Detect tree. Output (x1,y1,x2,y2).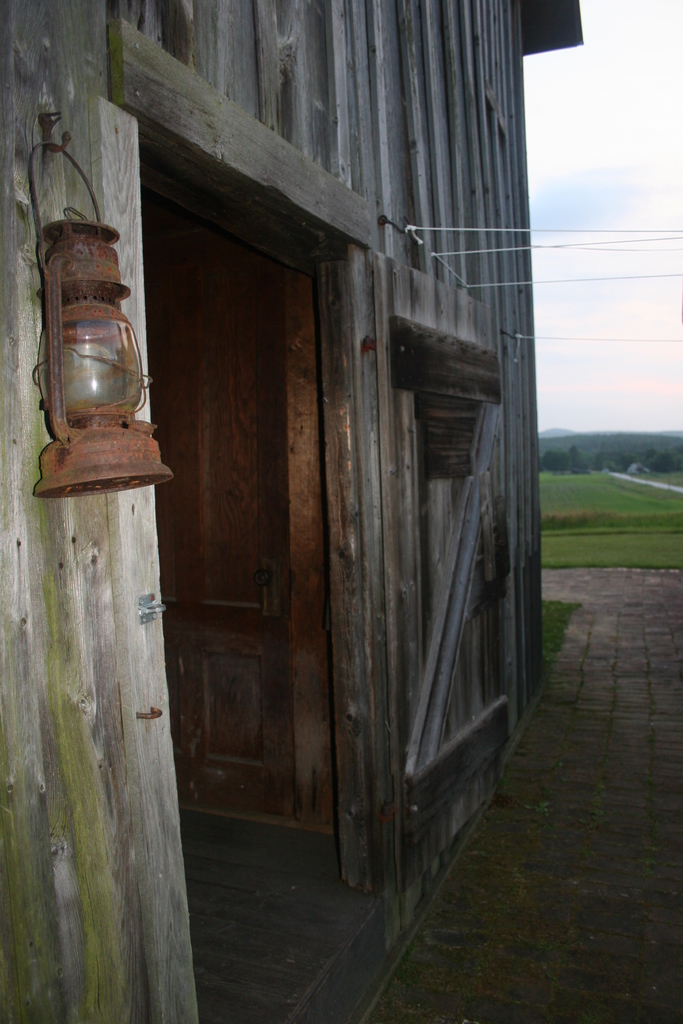
(539,447,555,477).
